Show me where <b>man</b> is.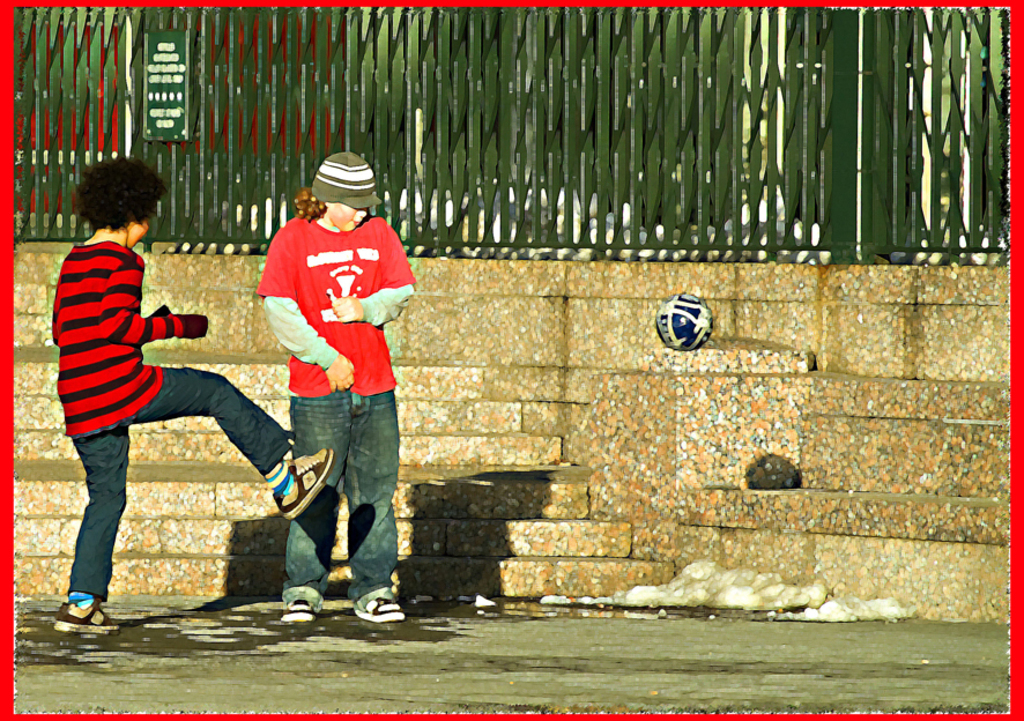
<b>man</b> is at 43 159 335 638.
